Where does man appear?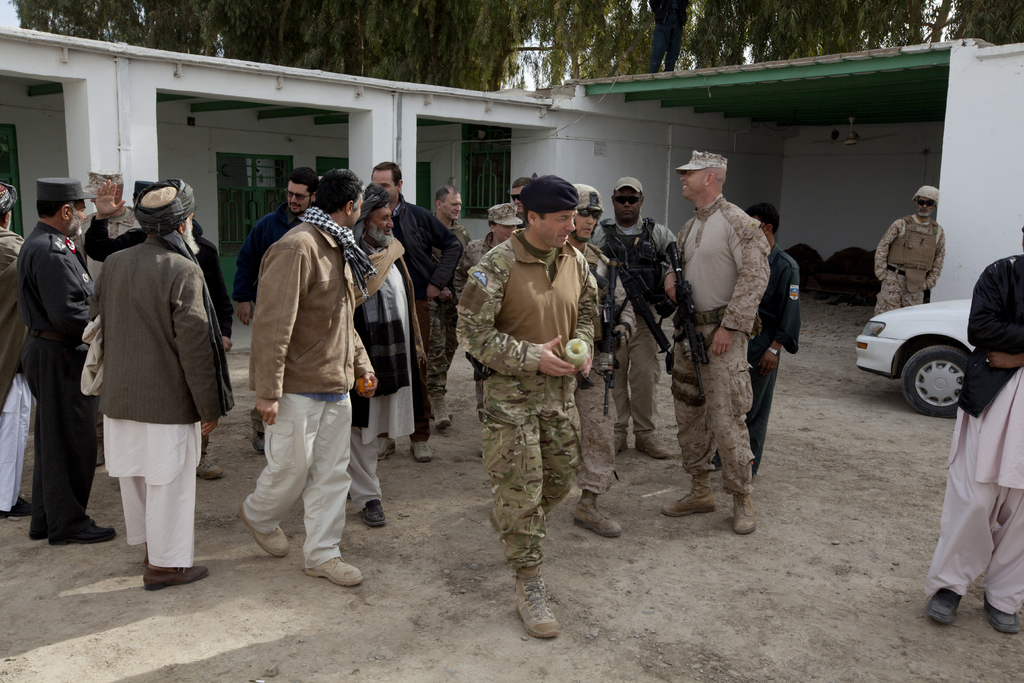
Appears at {"left": 0, "top": 182, "right": 39, "bottom": 527}.
